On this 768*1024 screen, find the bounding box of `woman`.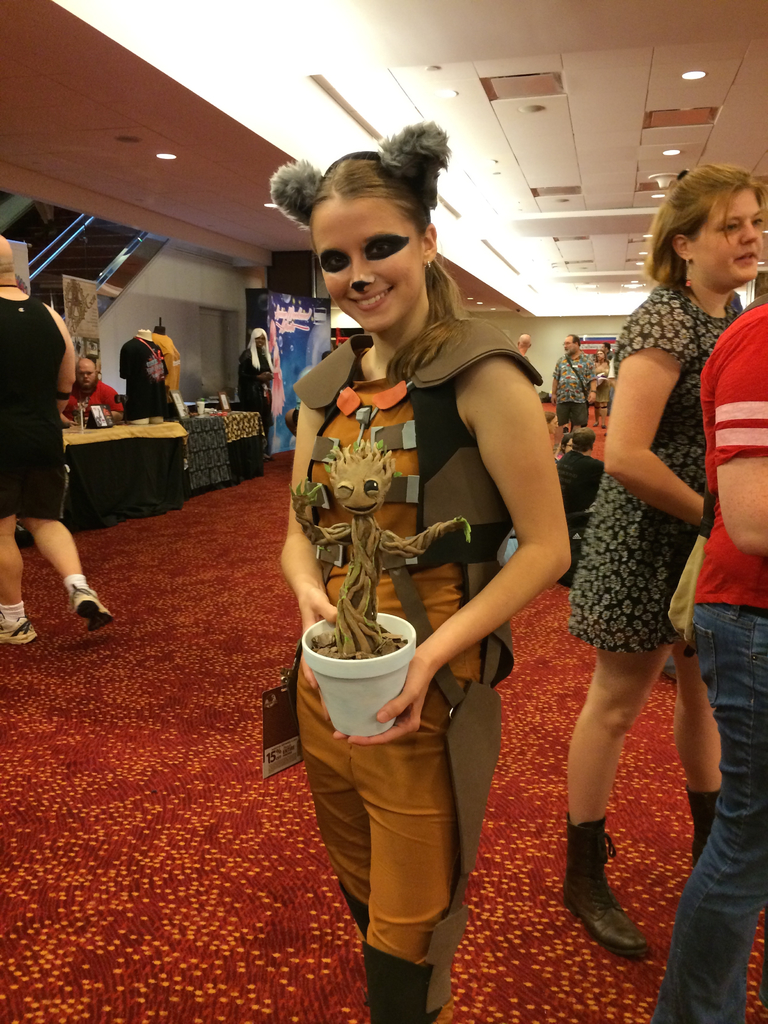
Bounding box: 269, 104, 566, 1023.
